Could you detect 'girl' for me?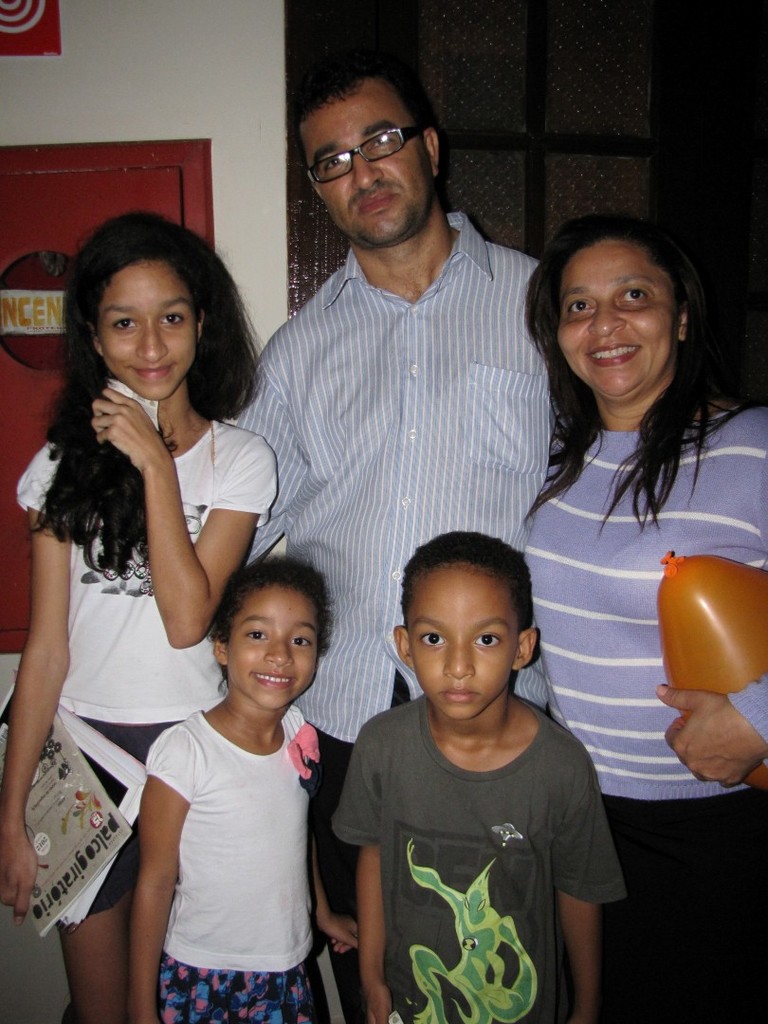
Detection result: {"x1": 133, "y1": 549, "x2": 356, "y2": 1023}.
